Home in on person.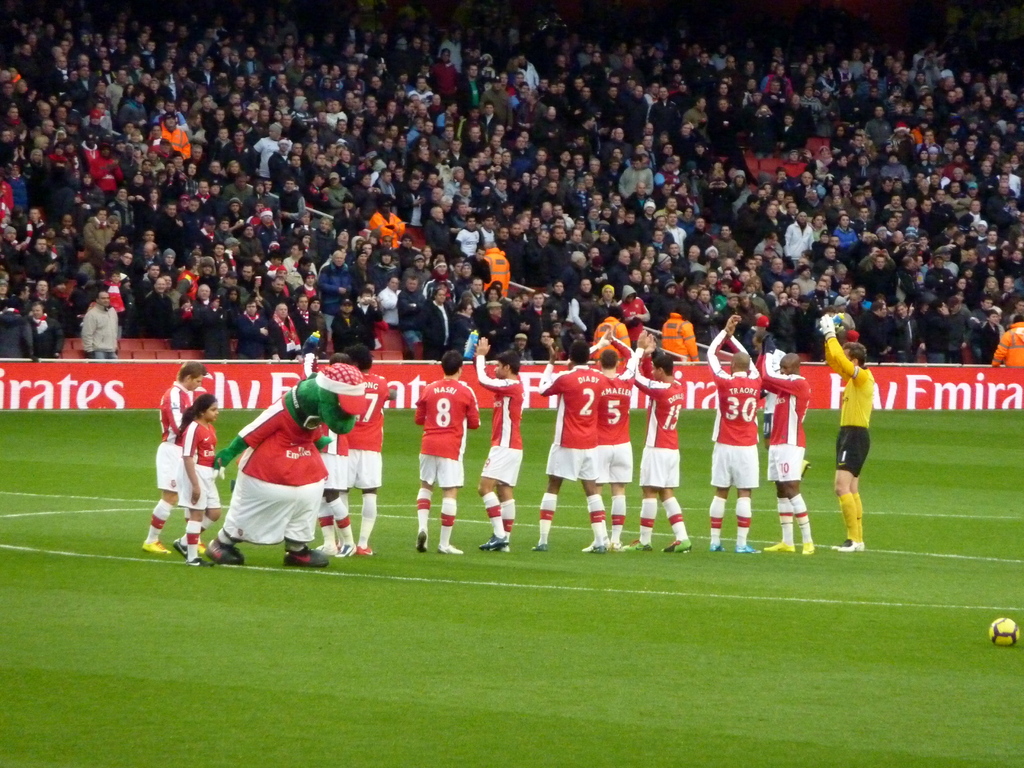
Homed in at x1=918 y1=298 x2=948 y2=358.
